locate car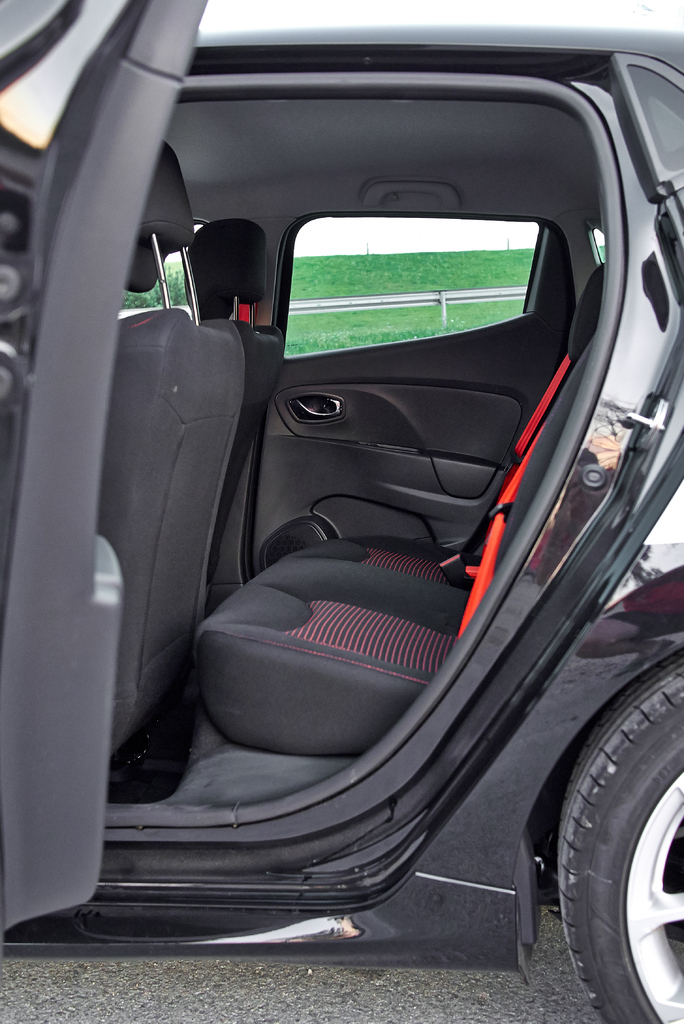
crop(0, 0, 683, 1023)
